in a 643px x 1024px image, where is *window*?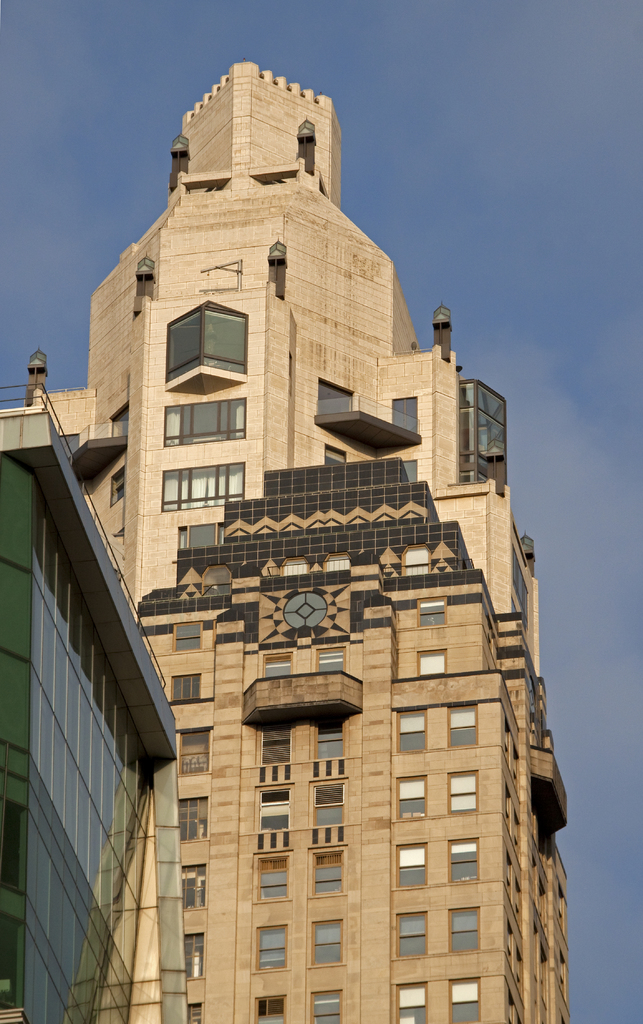
rect(402, 914, 433, 956).
